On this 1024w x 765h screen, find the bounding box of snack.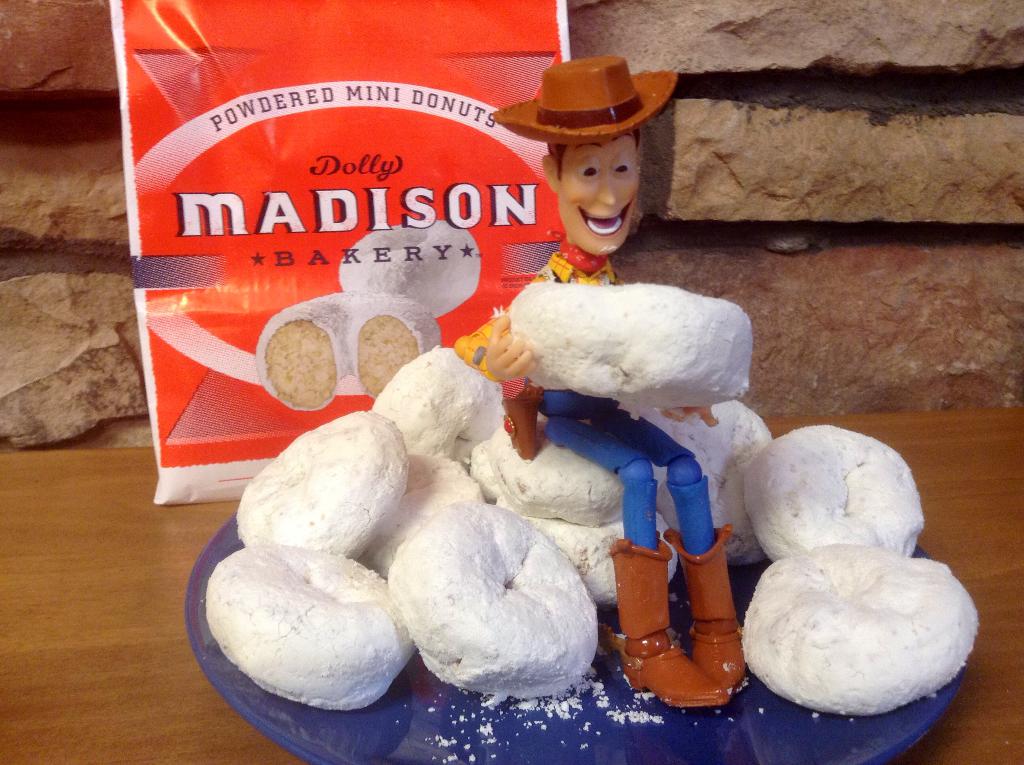
Bounding box: <bbox>254, 408, 404, 585</bbox>.
